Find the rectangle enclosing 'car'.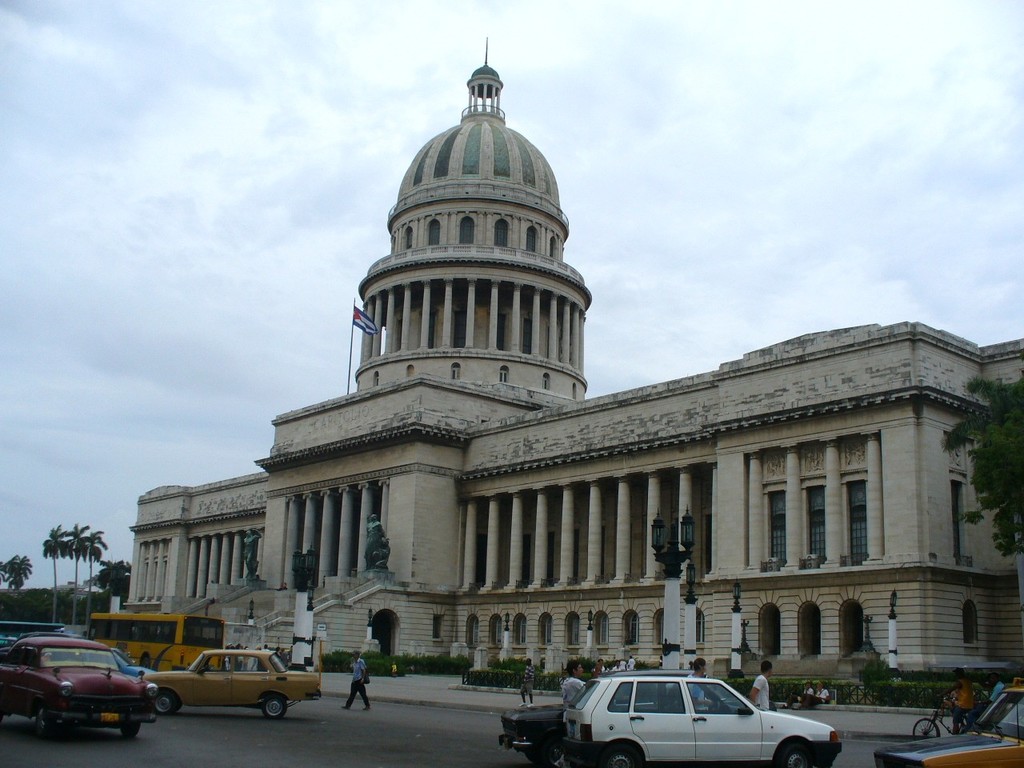
<region>0, 639, 158, 730</region>.
